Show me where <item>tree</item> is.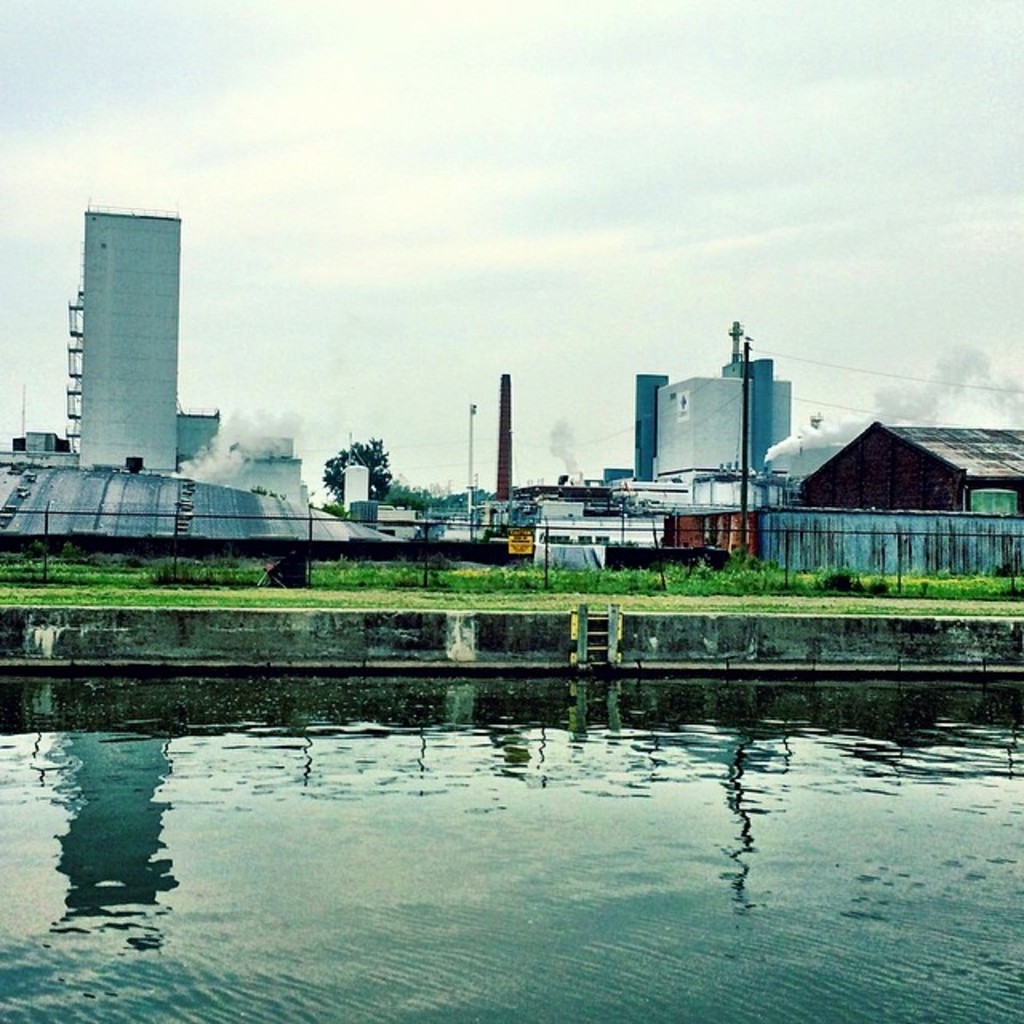
<item>tree</item> is at bbox=(299, 413, 427, 522).
